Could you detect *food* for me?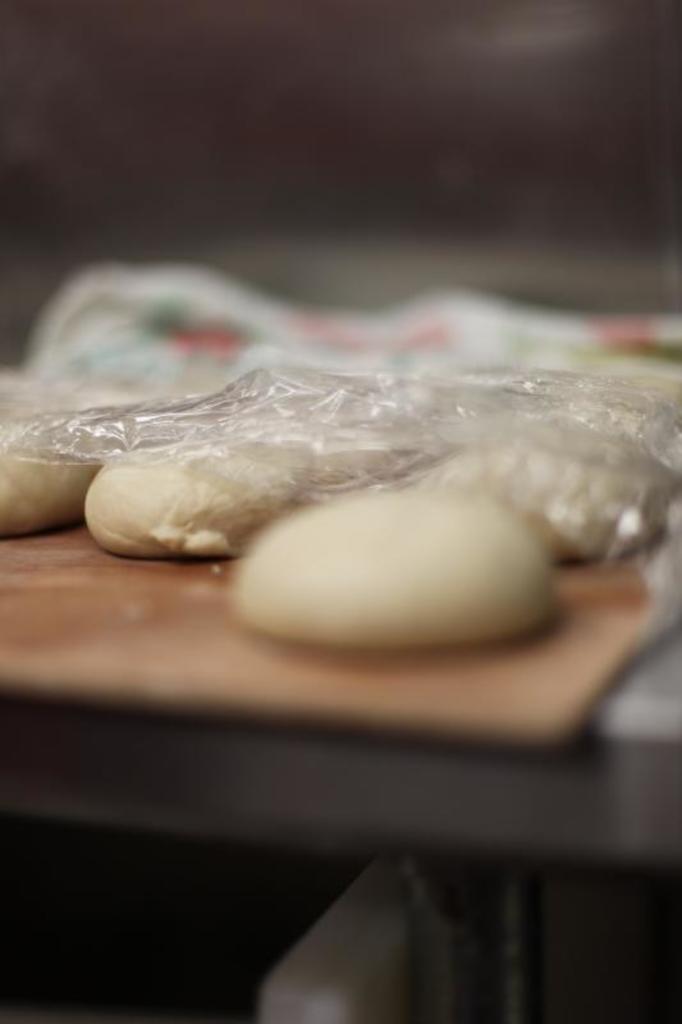
Detection result: detection(228, 488, 559, 652).
